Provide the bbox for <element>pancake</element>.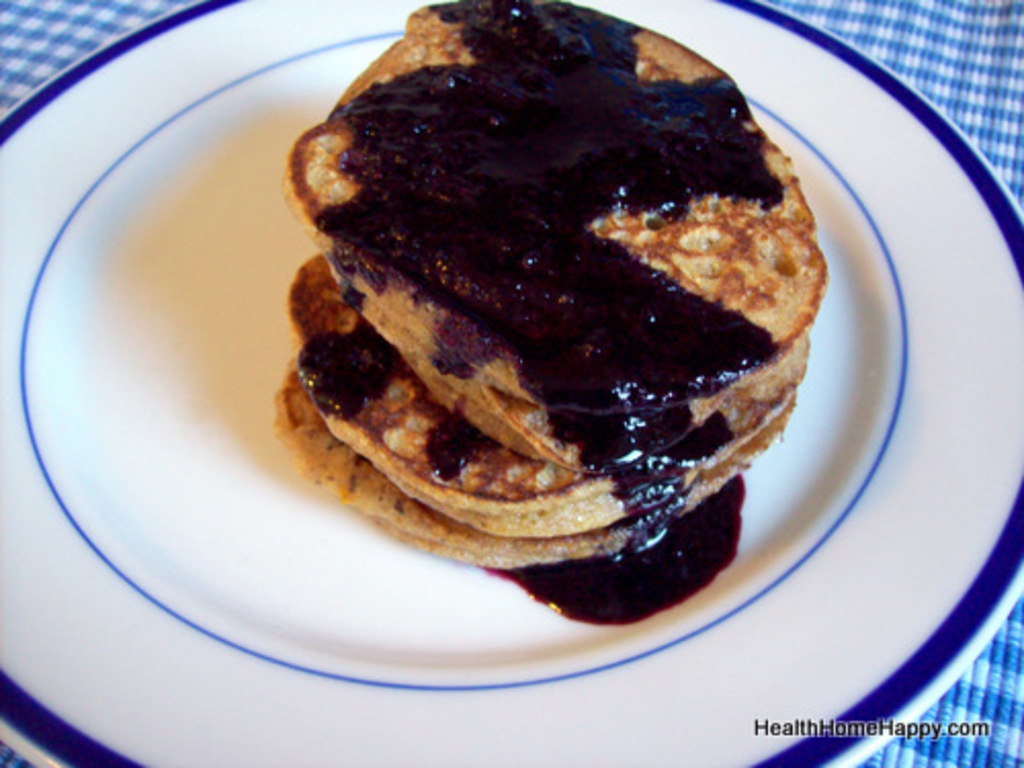
<region>270, 252, 811, 532</region>.
